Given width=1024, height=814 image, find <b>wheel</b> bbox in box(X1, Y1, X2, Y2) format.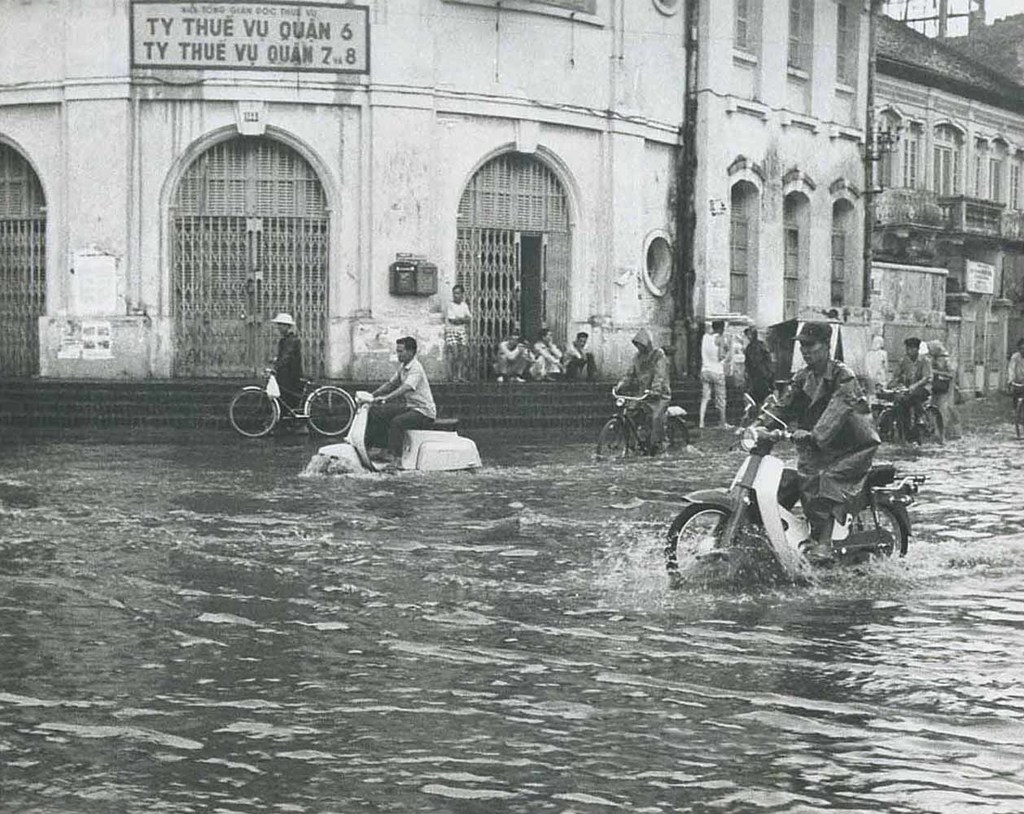
box(912, 402, 943, 448).
